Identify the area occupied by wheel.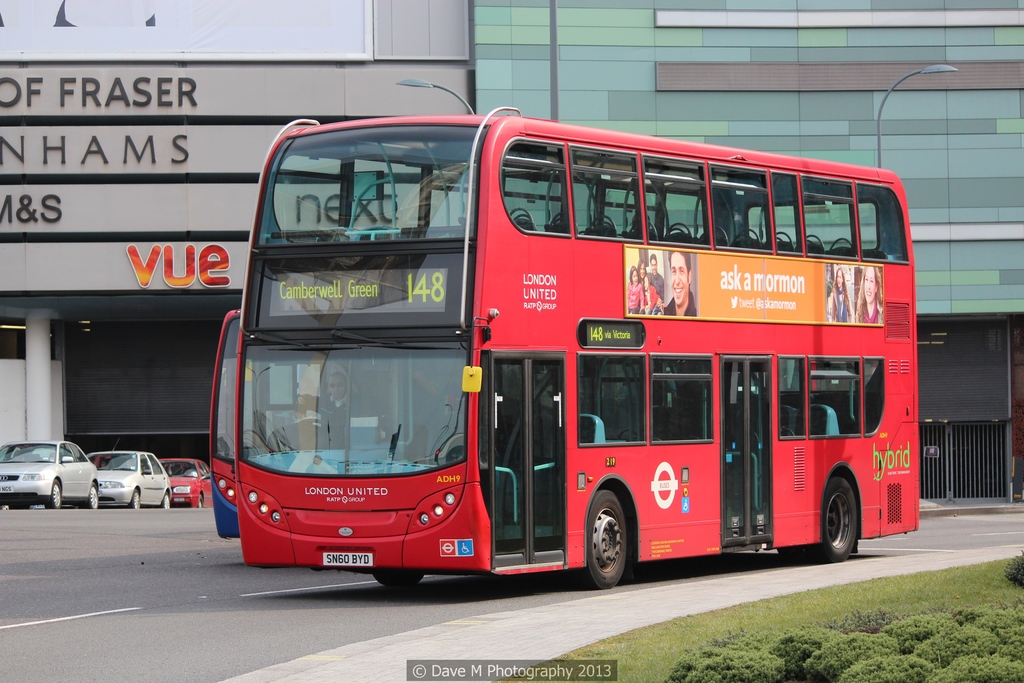
Area: bbox(584, 490, 628, 589).
